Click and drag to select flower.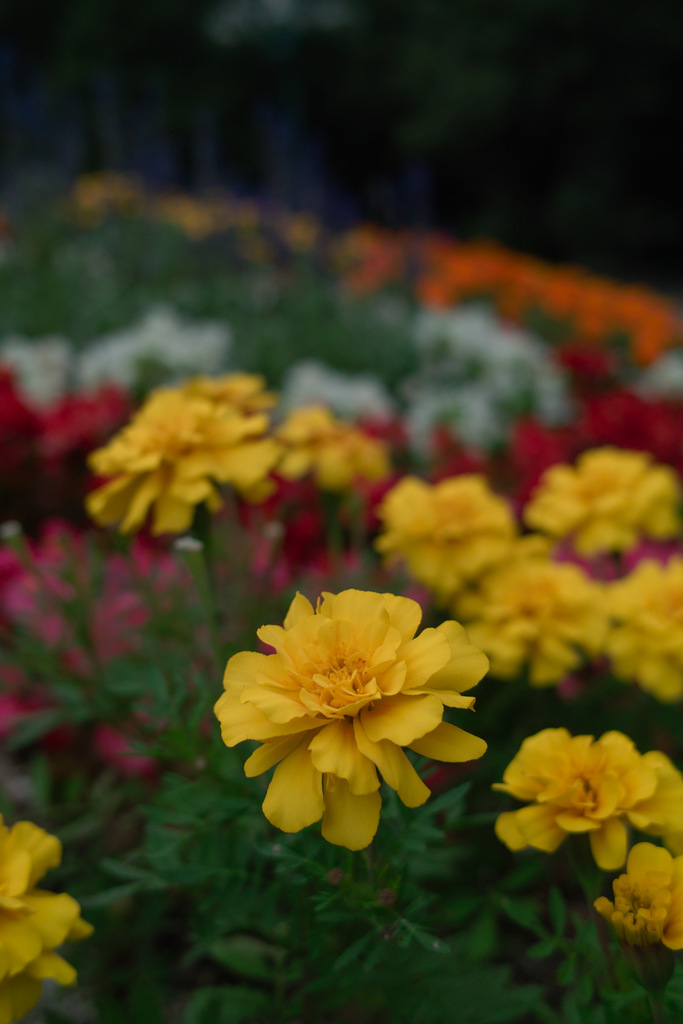
Selection: 0 821 95 1023.
